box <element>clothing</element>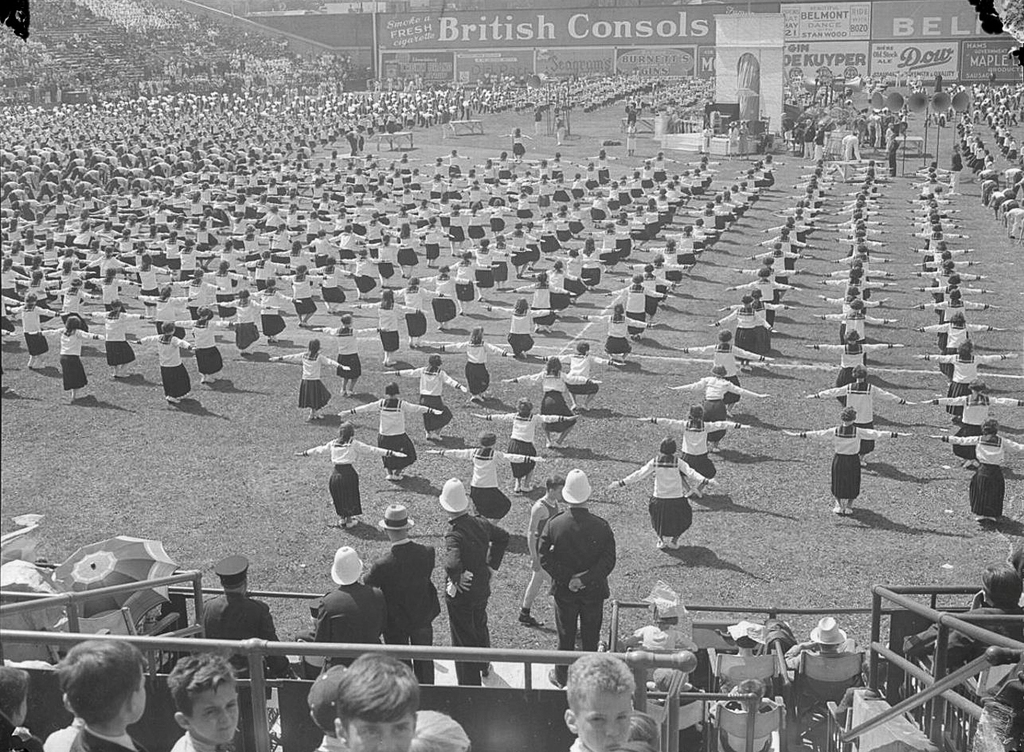
88,304,136,370
